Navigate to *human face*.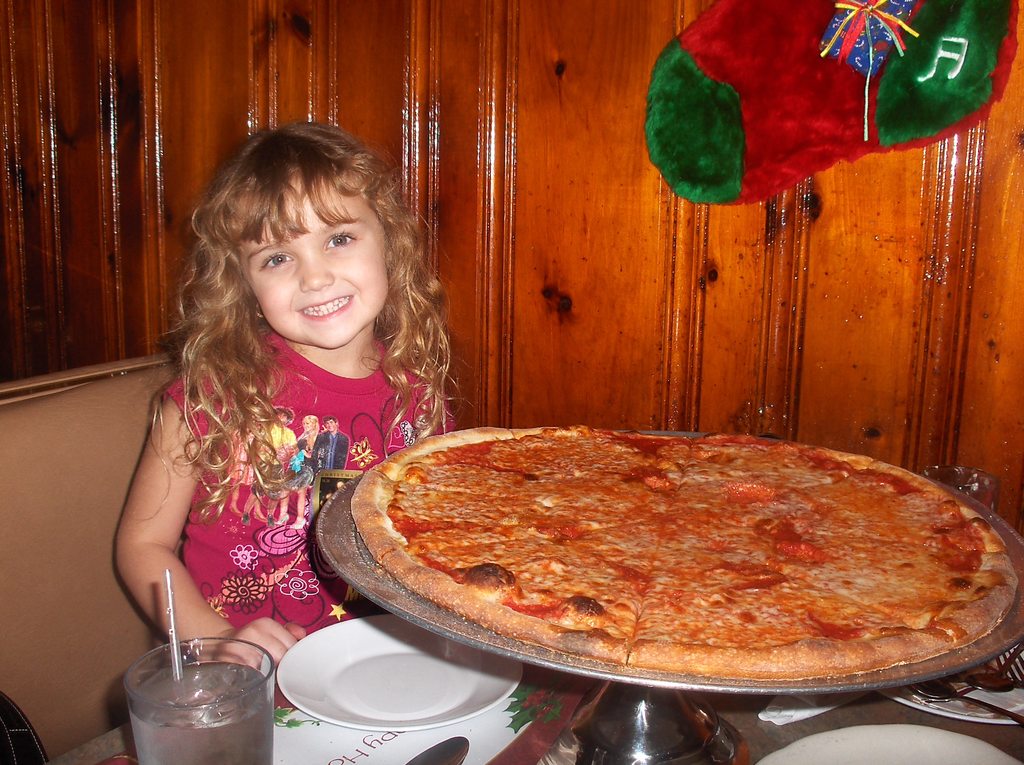
Navigation target: 248:208:404:356.
